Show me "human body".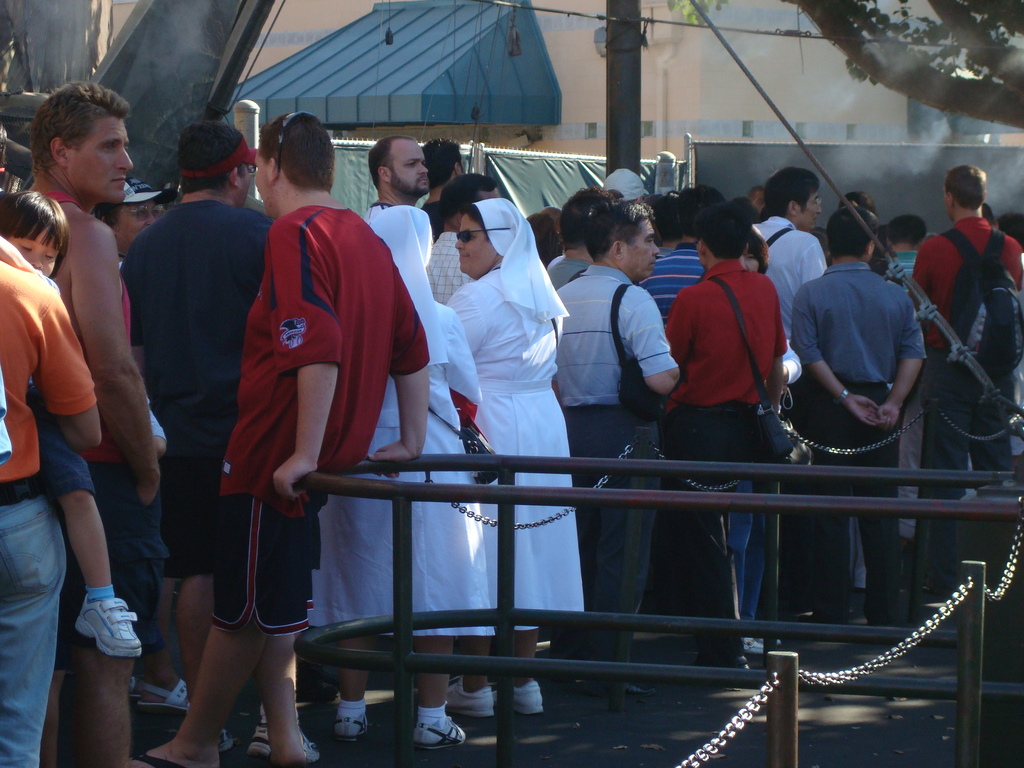
"human body" is here: 755 156 824 300.
